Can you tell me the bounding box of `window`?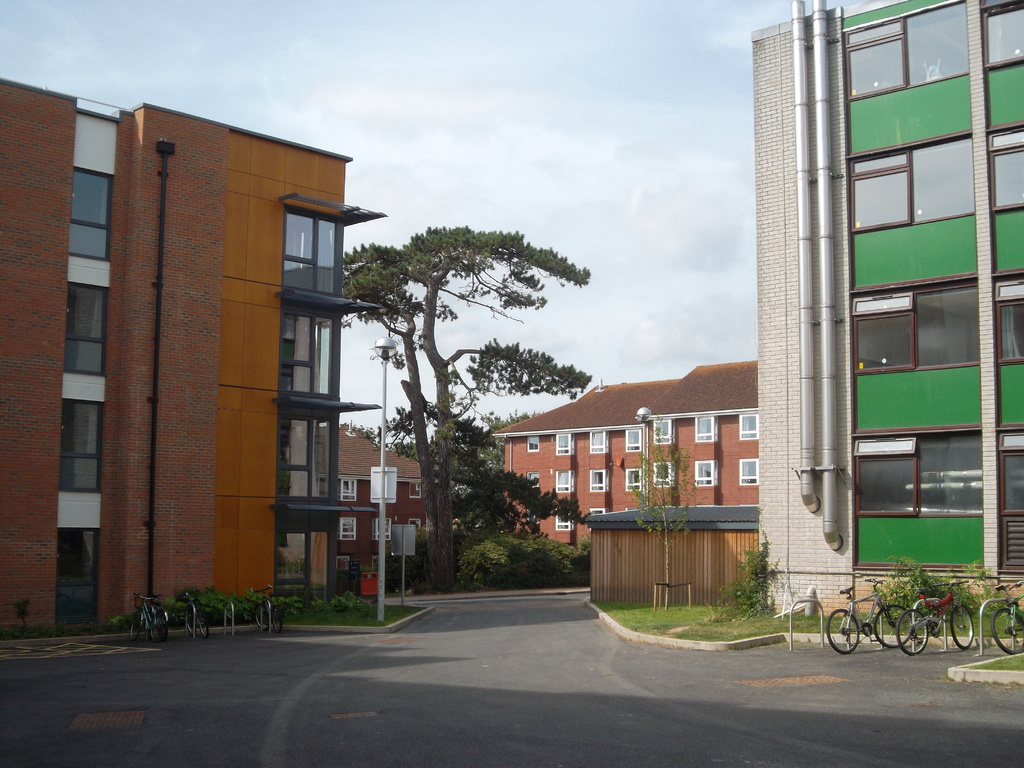
62,282,108,374.
